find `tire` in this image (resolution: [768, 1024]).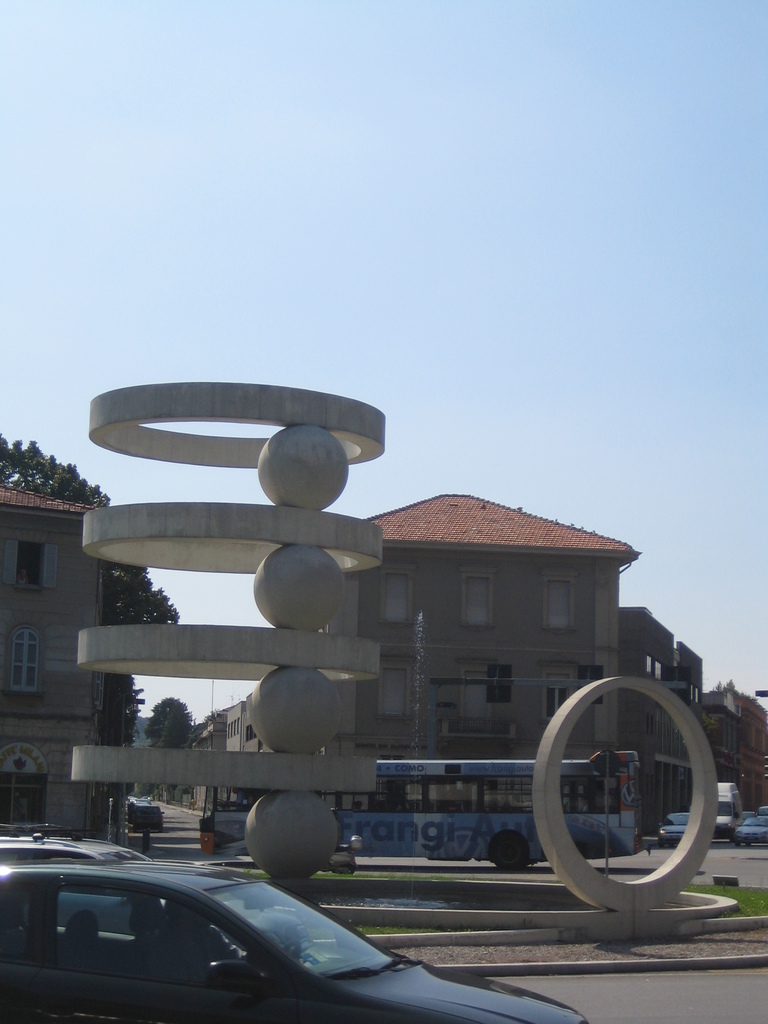
(x1=159, y1=825, x2=163, y2=830).
